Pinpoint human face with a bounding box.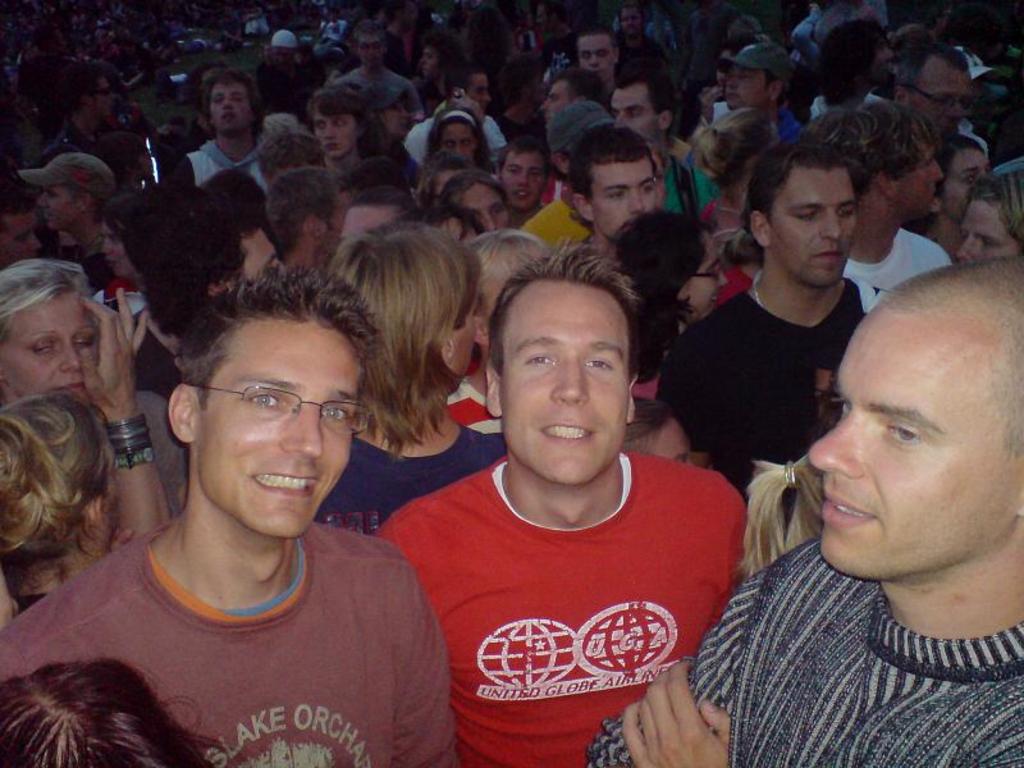
bbox(506, 157, 552, 209).
